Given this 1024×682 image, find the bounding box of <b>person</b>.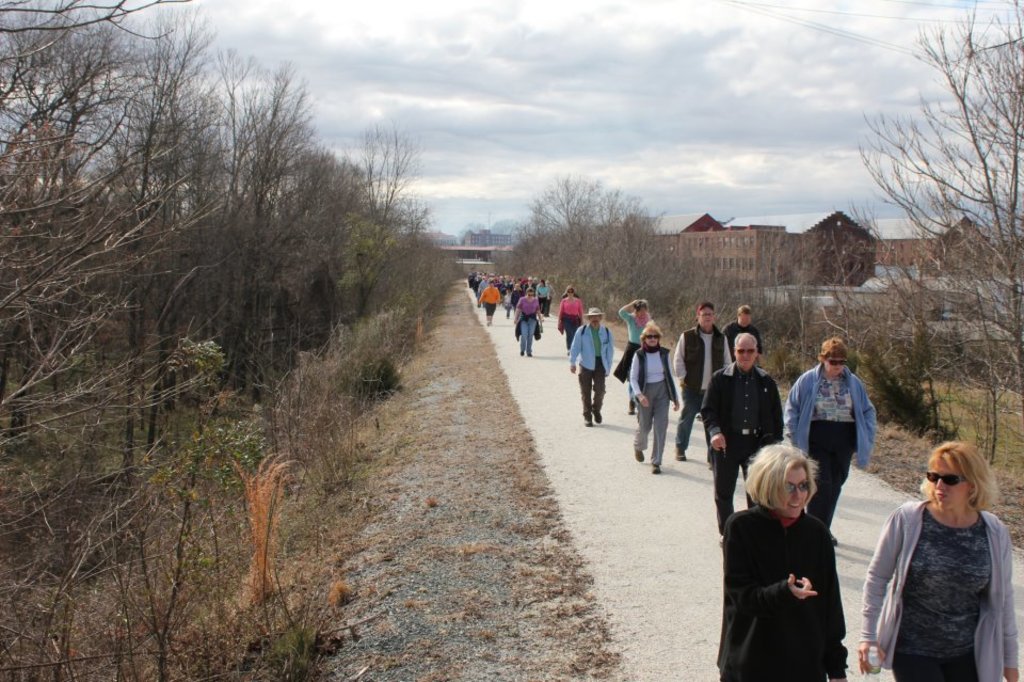
l=672, t=298, r=737, b=469.
